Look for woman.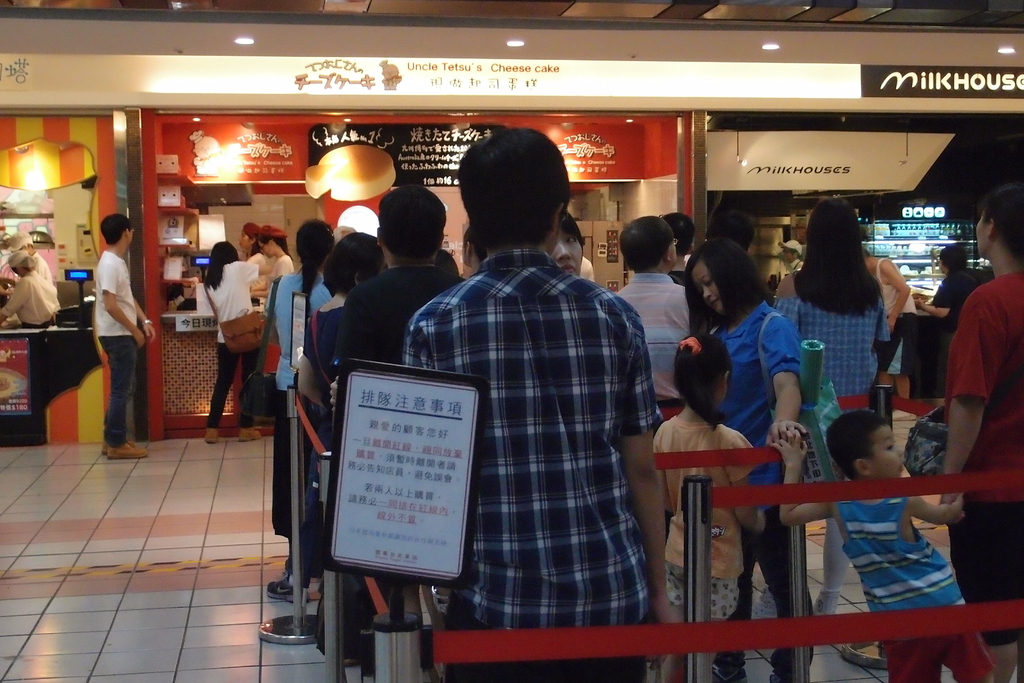
Found: x1=262 y1=217 x2=341 y2=552.
